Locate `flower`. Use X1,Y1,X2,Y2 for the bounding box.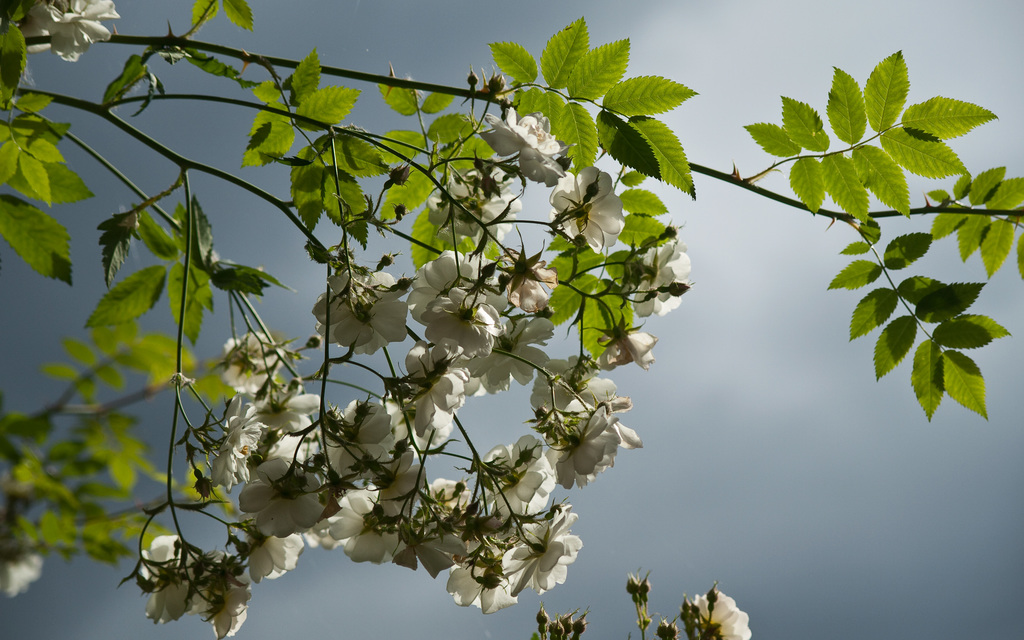
328,401,404,494.
